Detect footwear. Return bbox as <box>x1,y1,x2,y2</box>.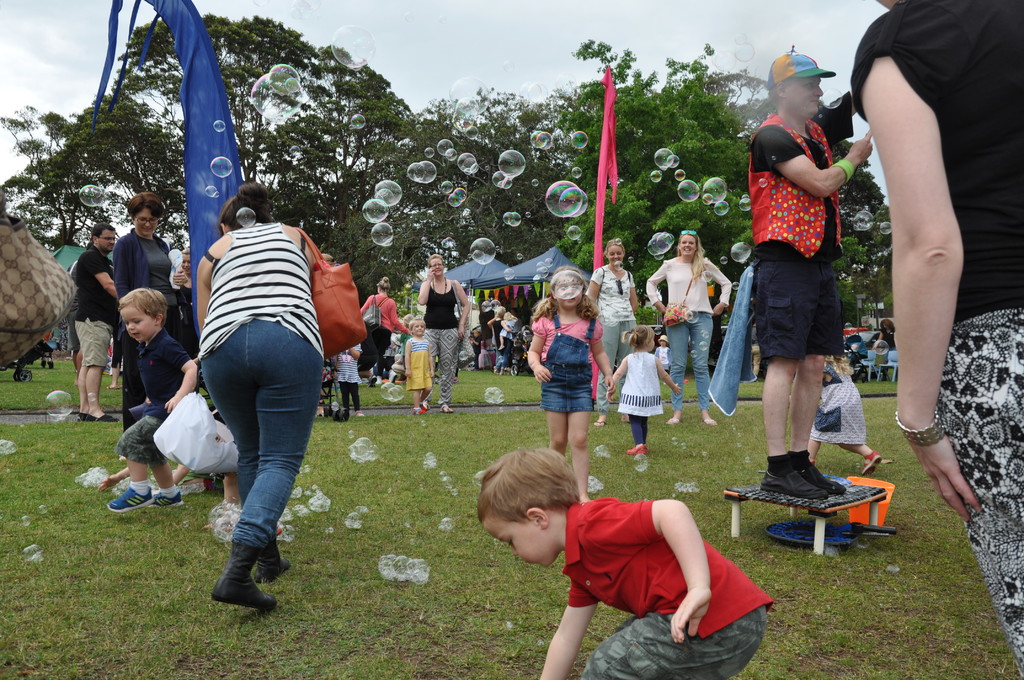
<box>146,490,189,512</box>.
